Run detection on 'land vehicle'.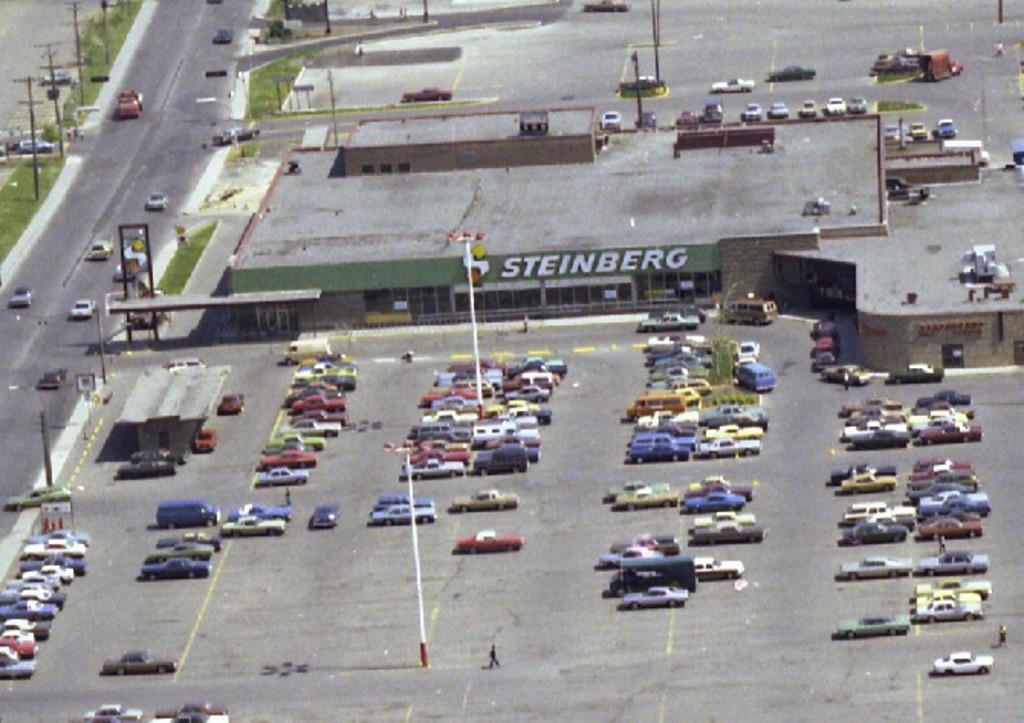
Result: region(193, 426, 219, 456).
